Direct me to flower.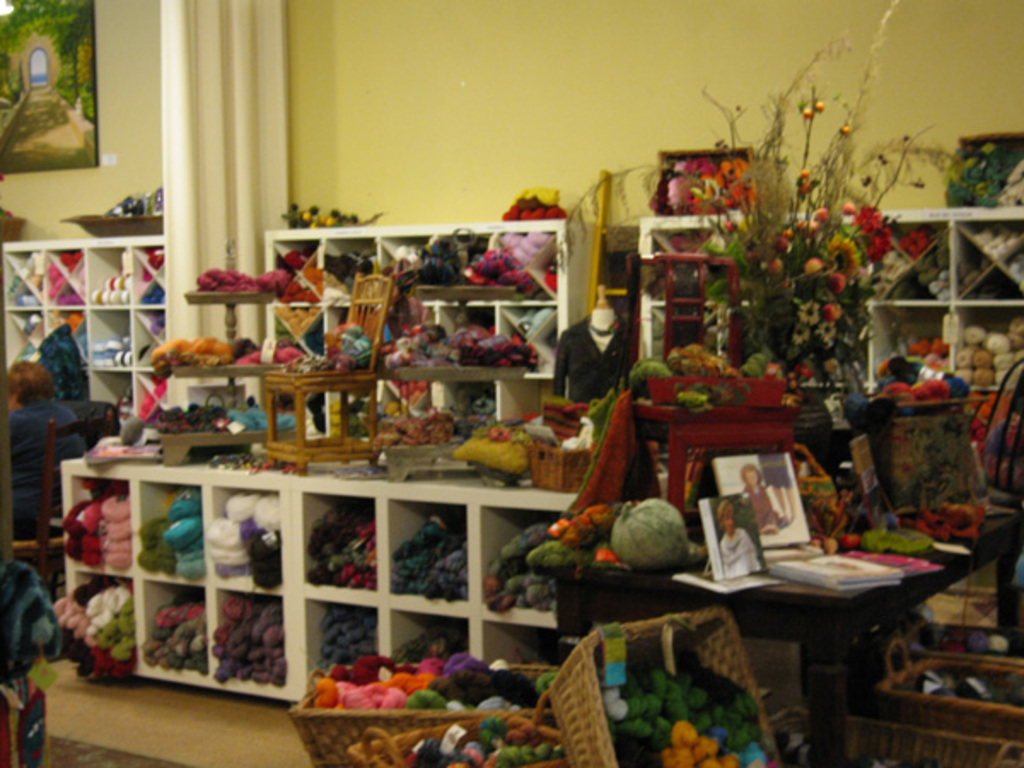
Direction: <region>814, 324, 838, 345</region>.
